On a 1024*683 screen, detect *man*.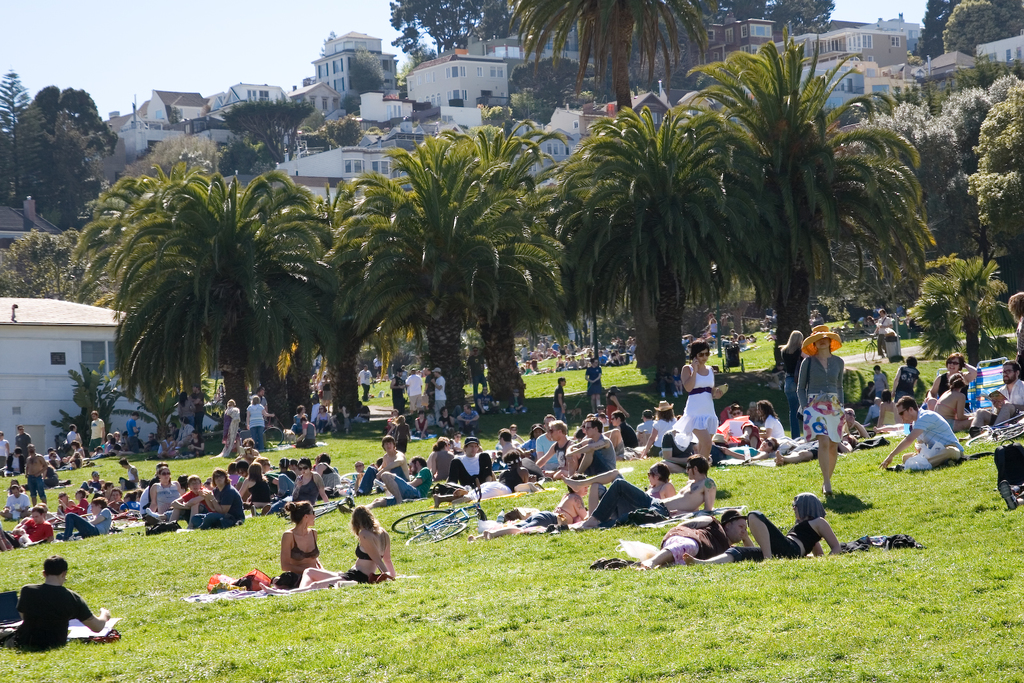
31:446:47:501.
